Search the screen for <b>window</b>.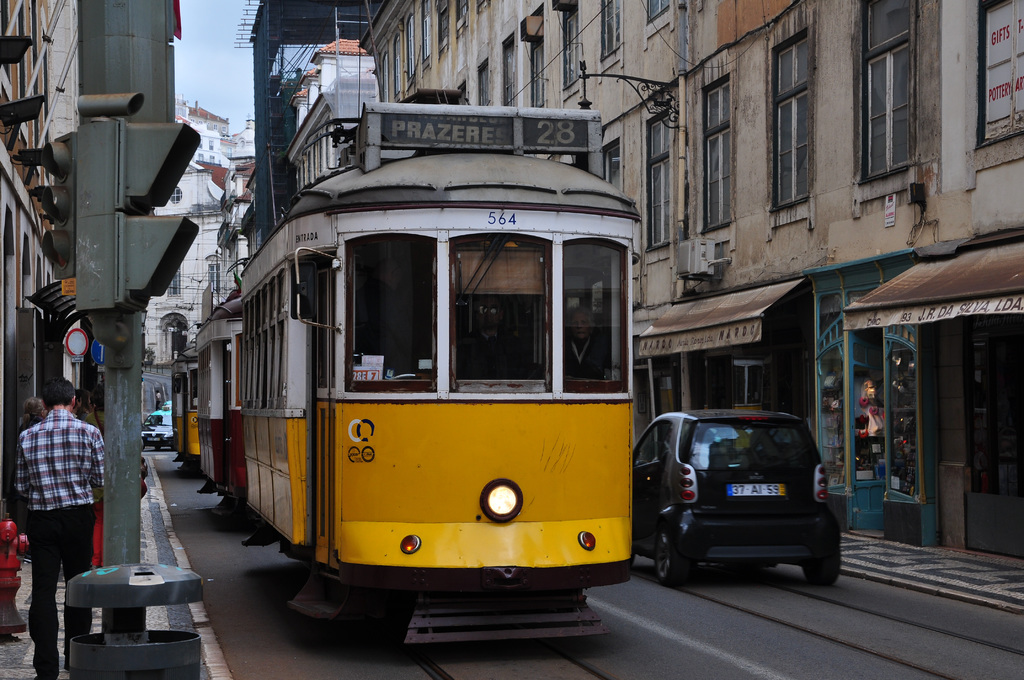
Found at 420,0,430,51.
